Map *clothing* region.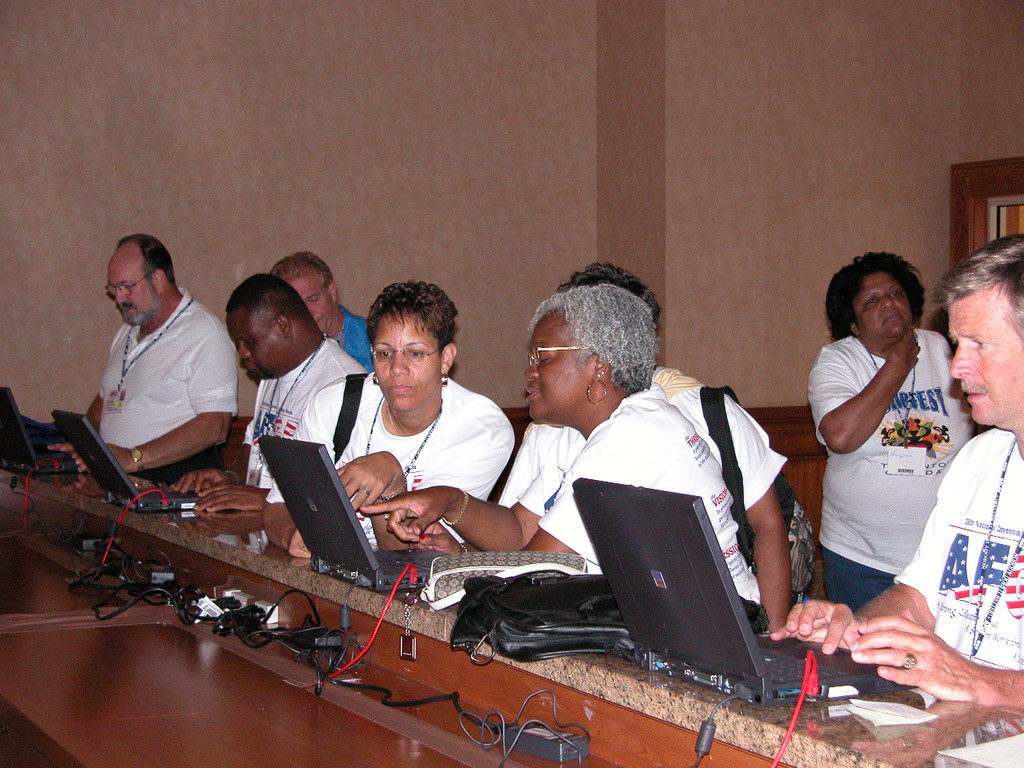
Mapped to region(499, 368, 783, 502).
